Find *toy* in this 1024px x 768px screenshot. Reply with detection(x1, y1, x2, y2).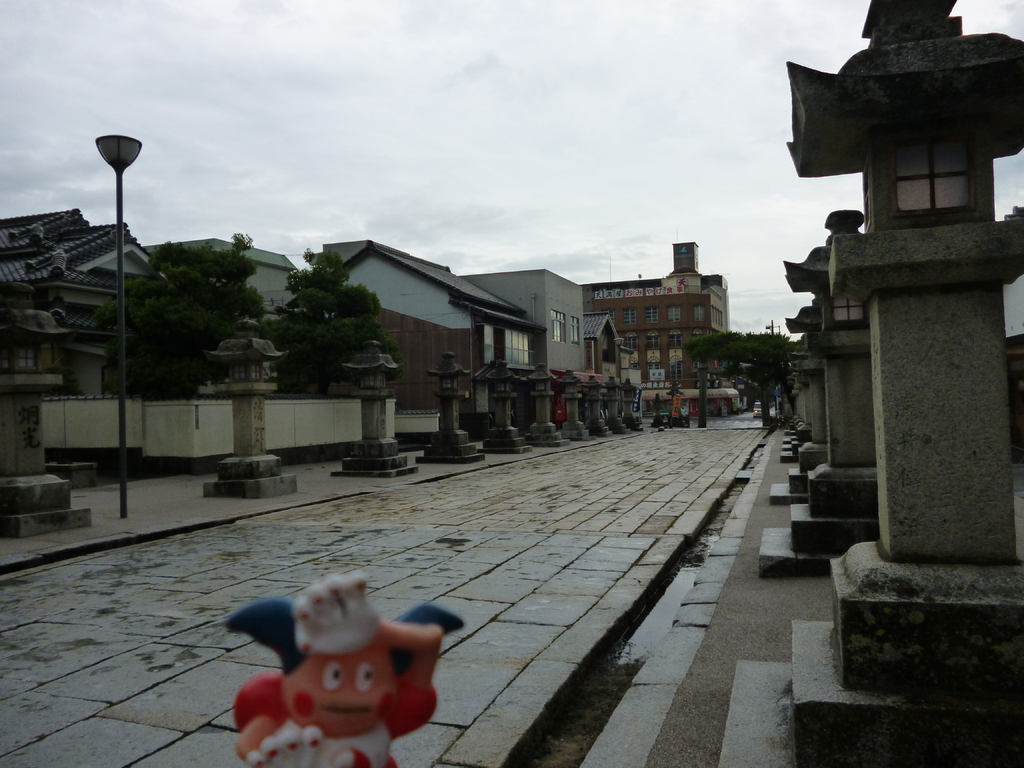
detection(229, 582, 460, 761).
